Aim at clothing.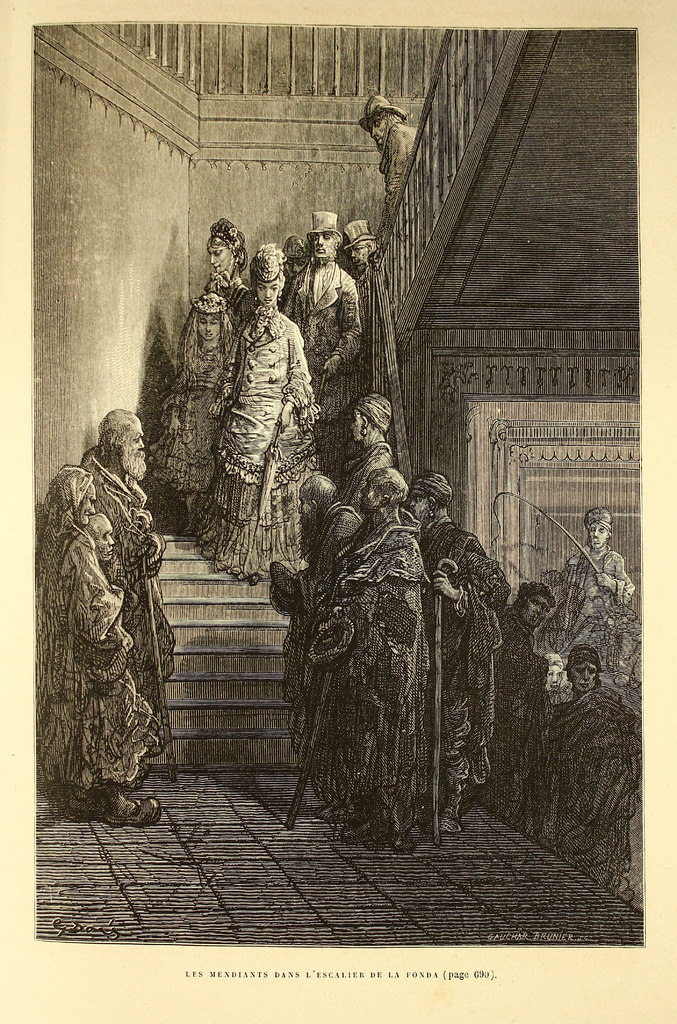
Aimed at [414, 518, 507, 783].
